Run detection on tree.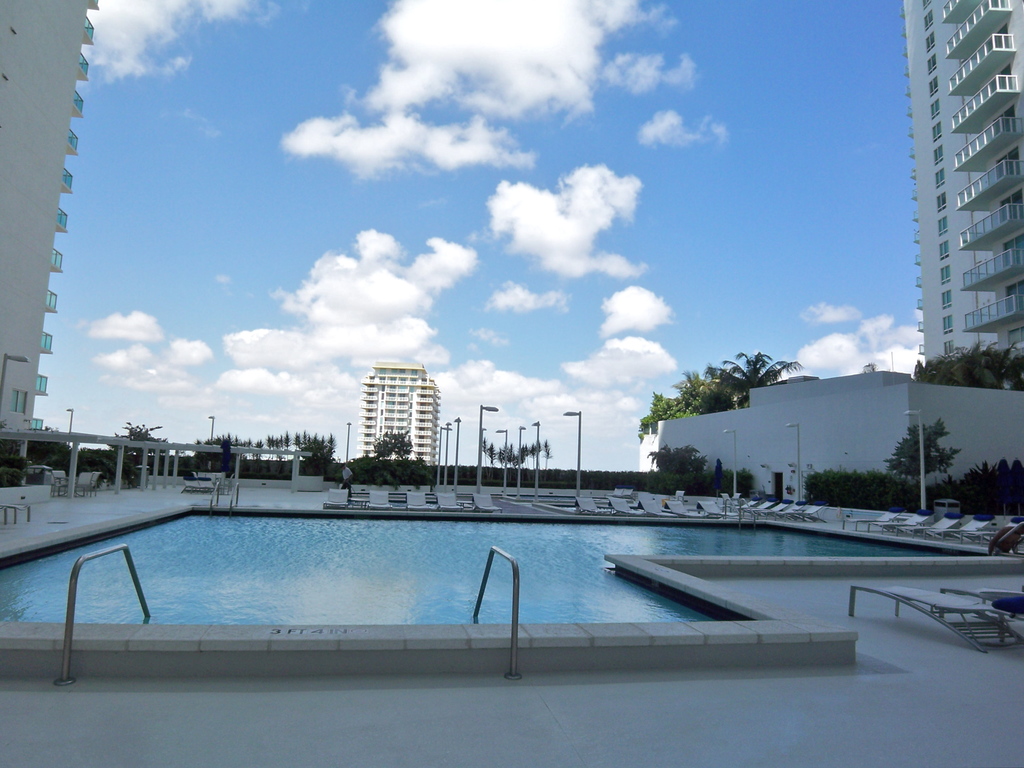
Result: [886,406,977,509].
